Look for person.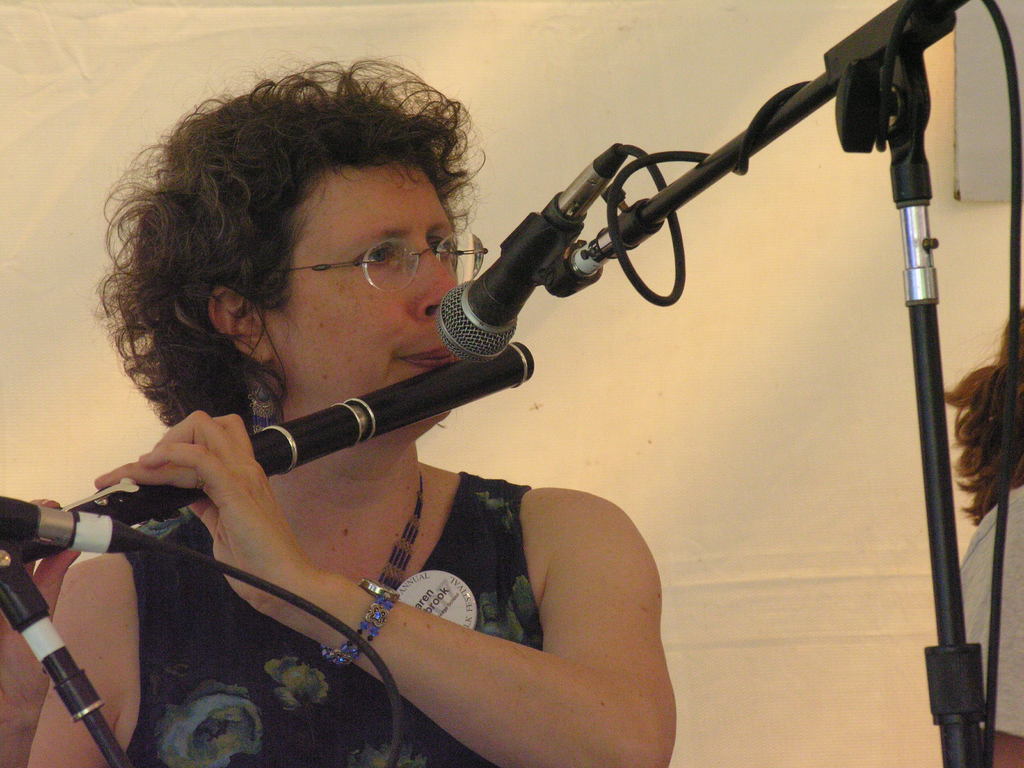
Found: <box>0,57,685,767</box>.
